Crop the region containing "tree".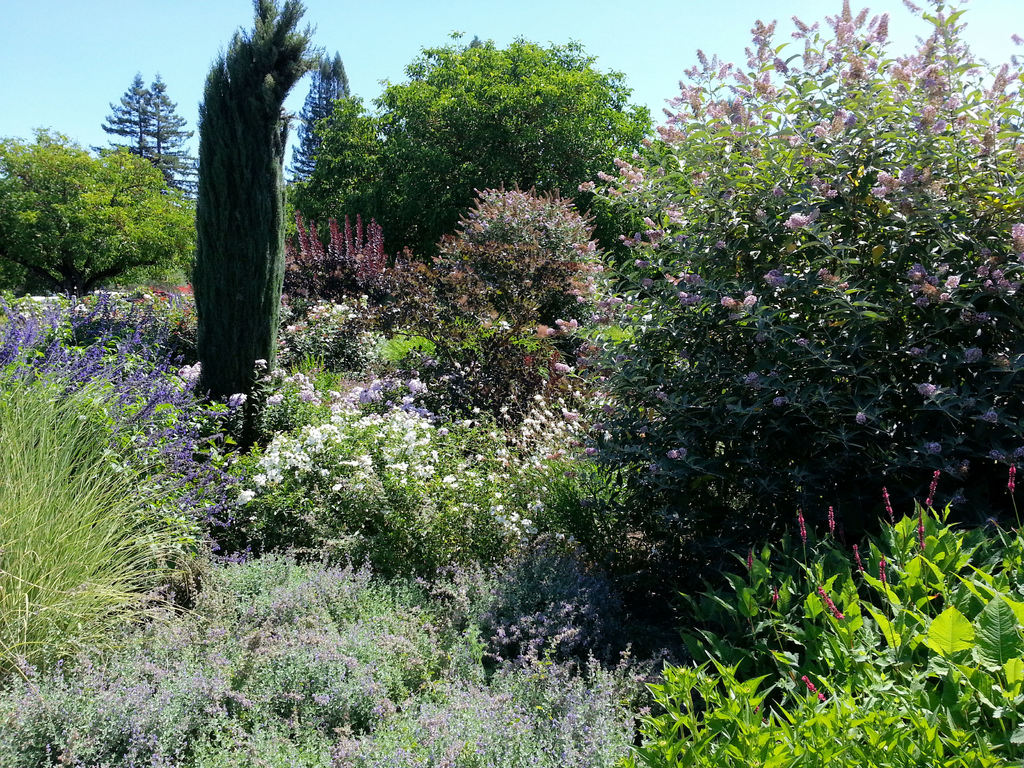
Crop region: 282, 53, 349, 208.
